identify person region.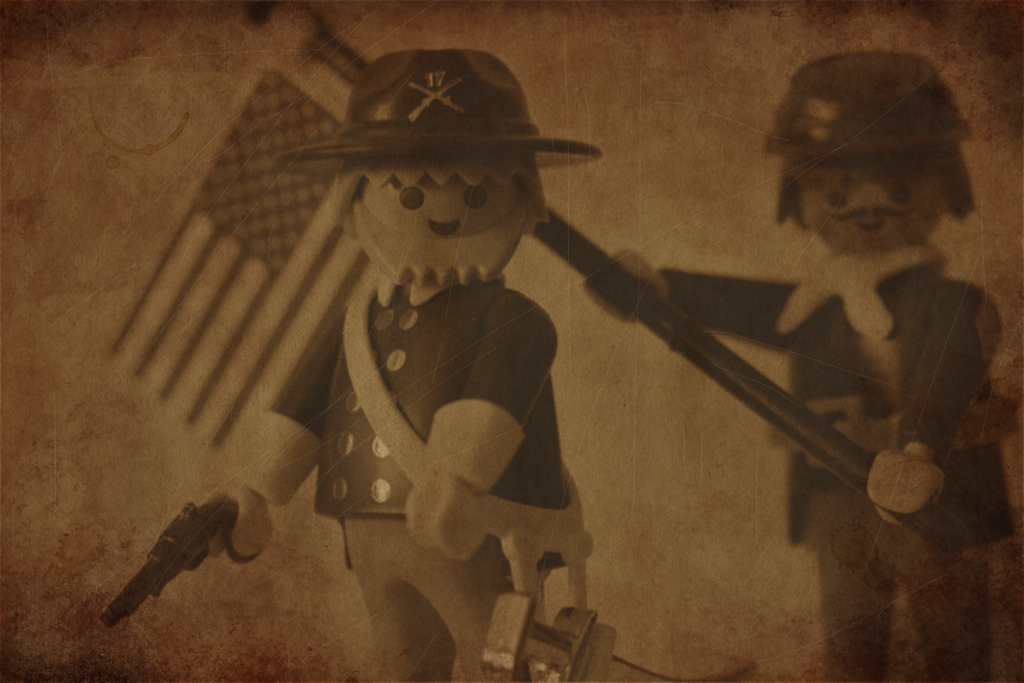
Region: select_region(200, 45, 600, 682).
